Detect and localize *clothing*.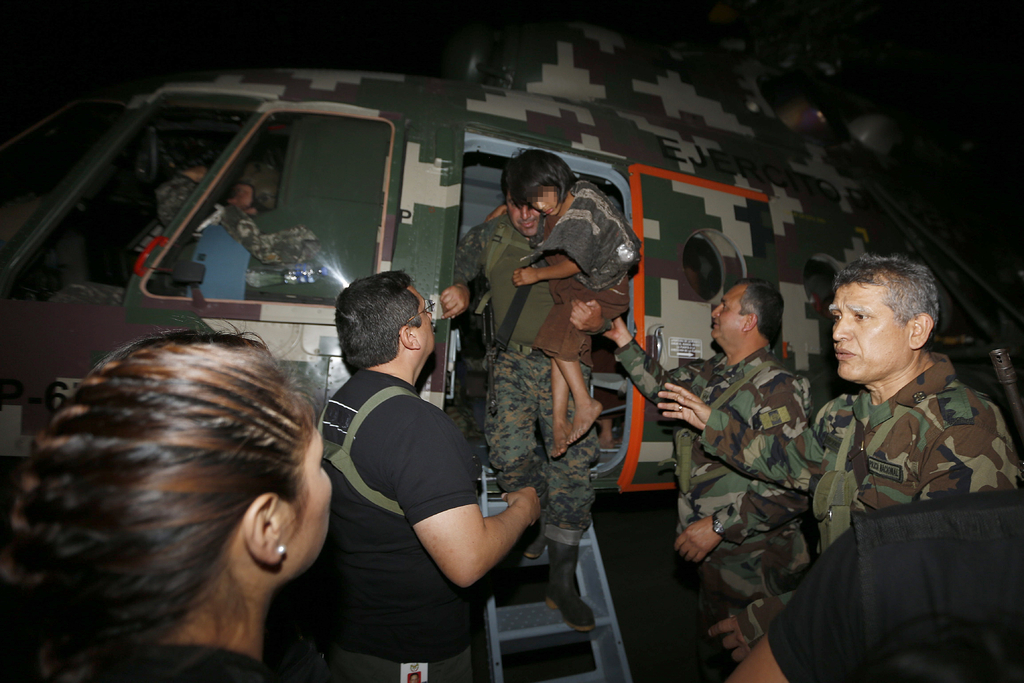
Localized at 614, 348, 835, 677.
